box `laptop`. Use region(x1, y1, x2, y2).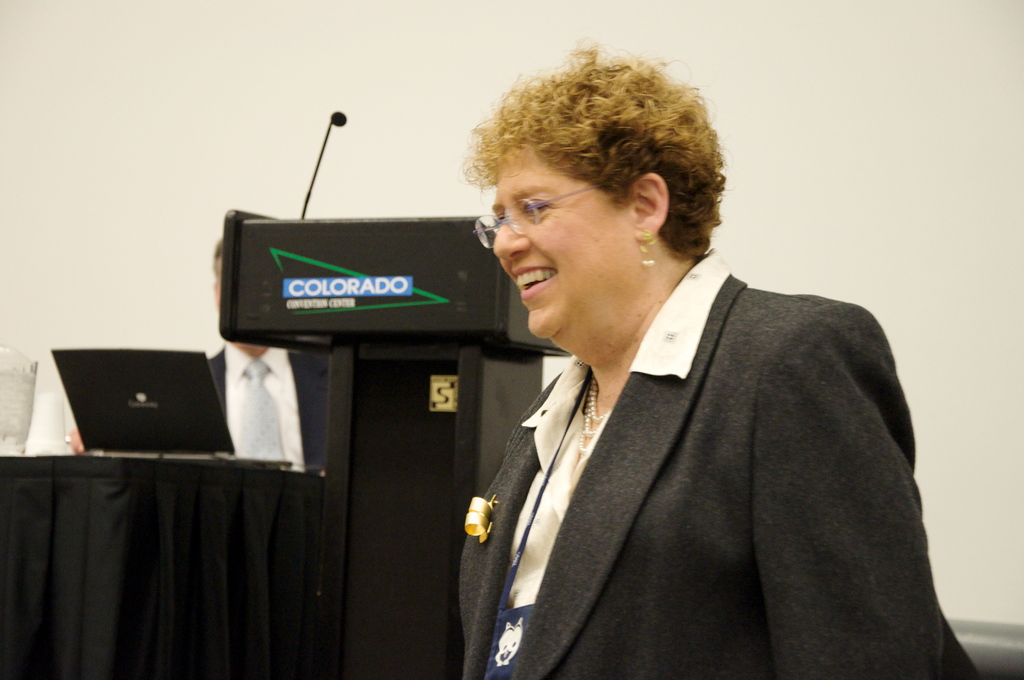
region(49, 345, 294, 471).
